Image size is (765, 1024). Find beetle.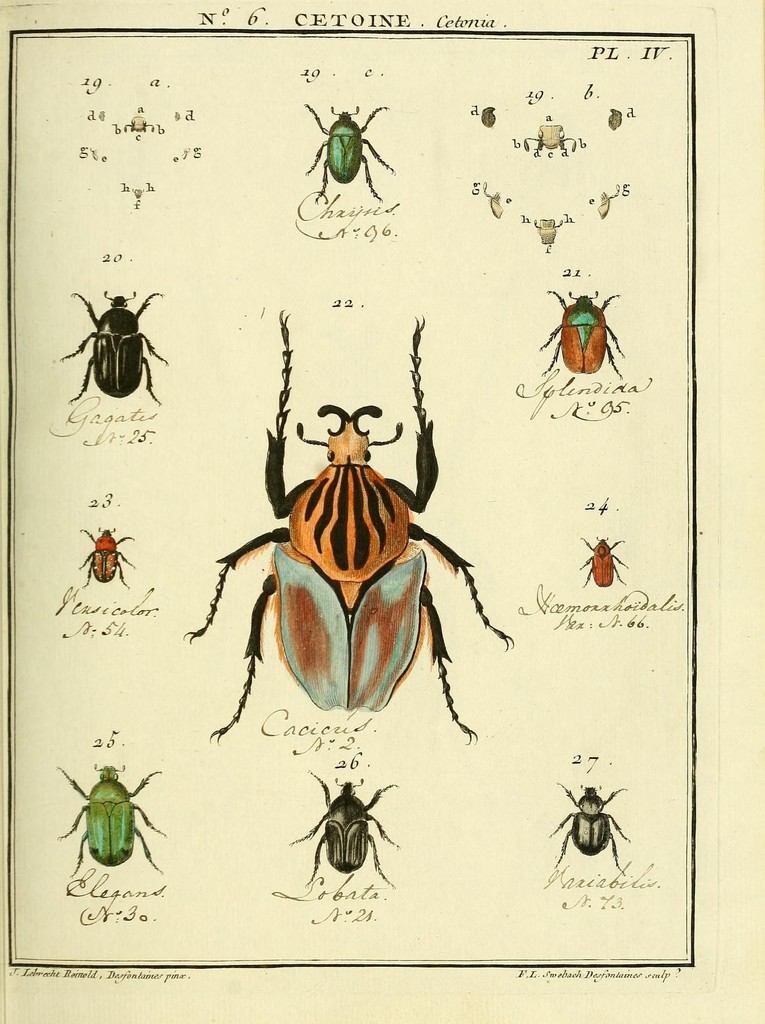
[left=291, top=767, right=385, bottom=888].
